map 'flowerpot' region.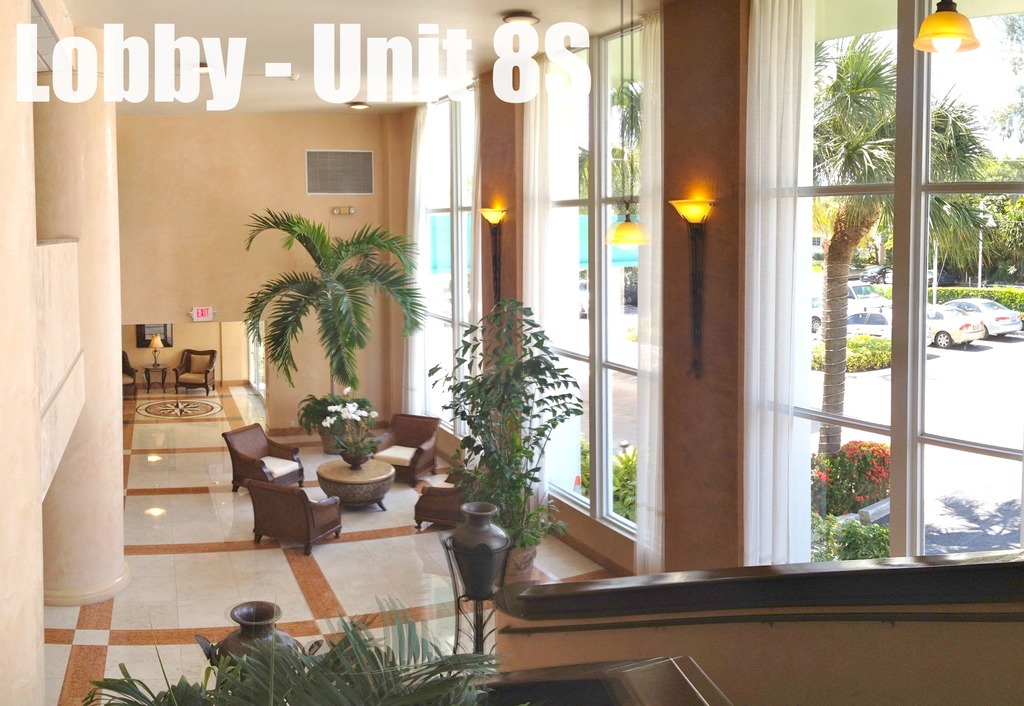
Mapped to select_region(337, 451, 369, 470).
